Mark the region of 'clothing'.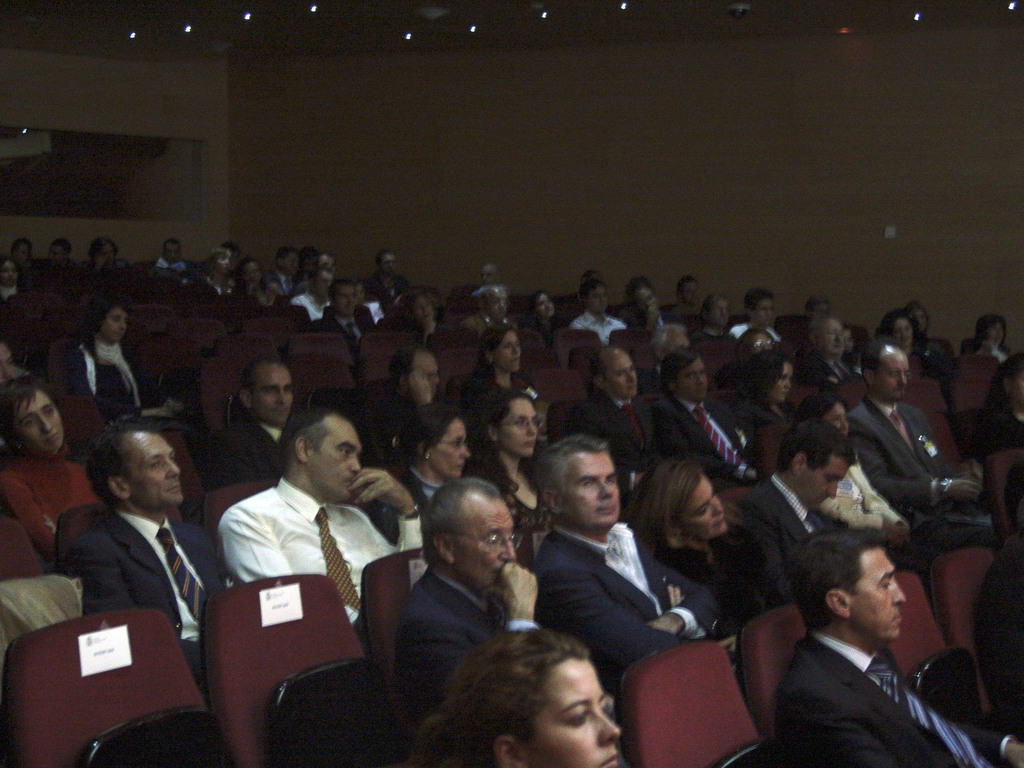
Region: detection(68, 511, 214, 671).
